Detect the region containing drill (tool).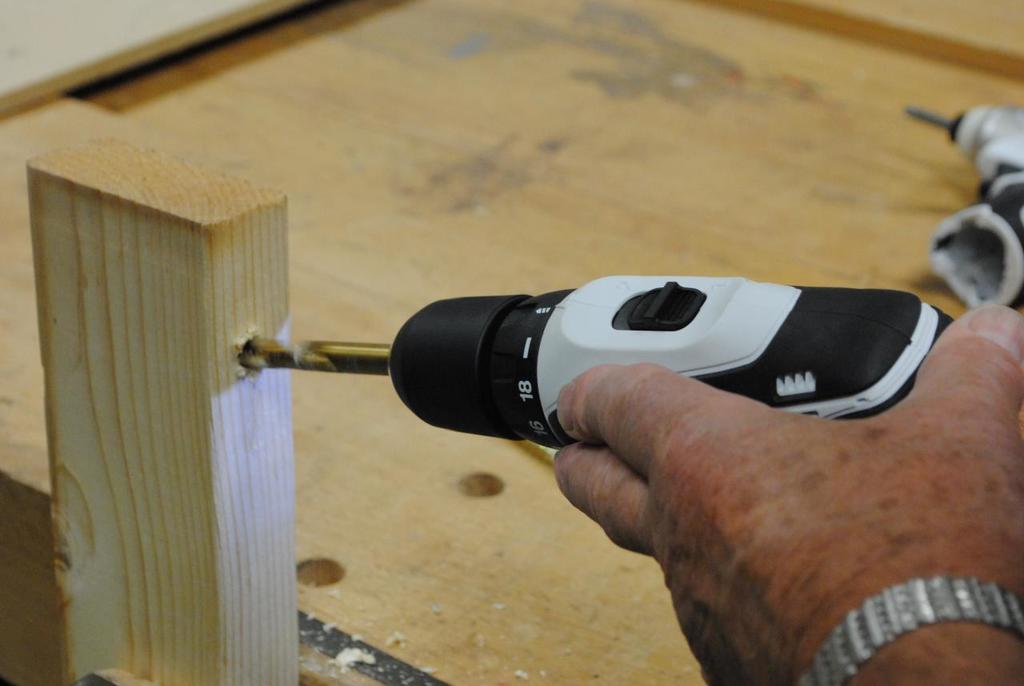
locate(904, 106, 1023, 309).
